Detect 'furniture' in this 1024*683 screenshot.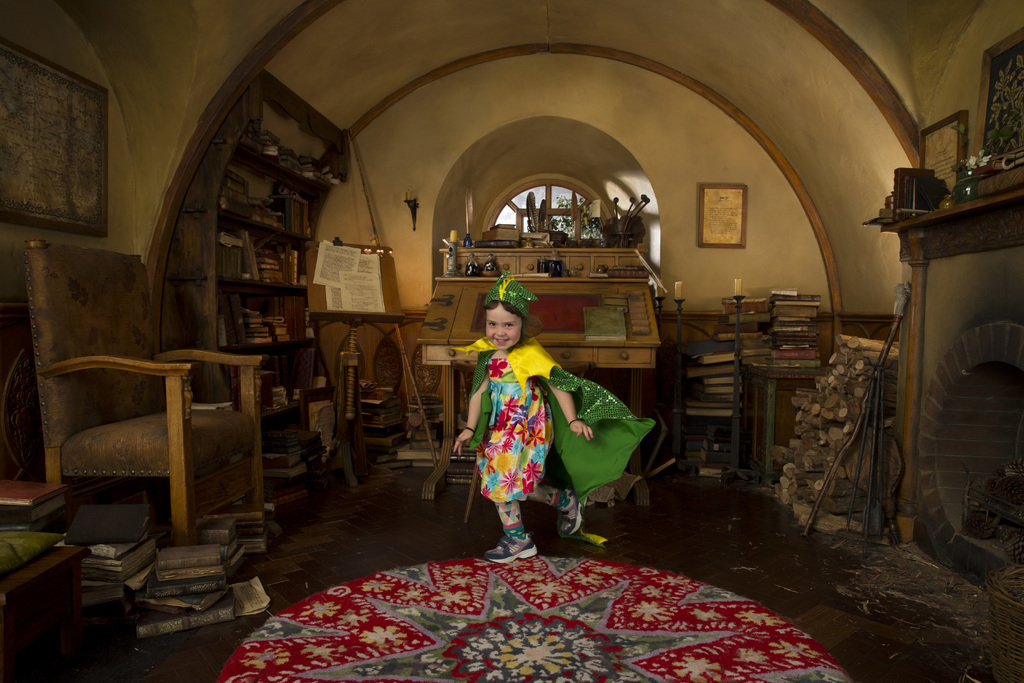
Detection: bbox(22, 242, 266, 550).
